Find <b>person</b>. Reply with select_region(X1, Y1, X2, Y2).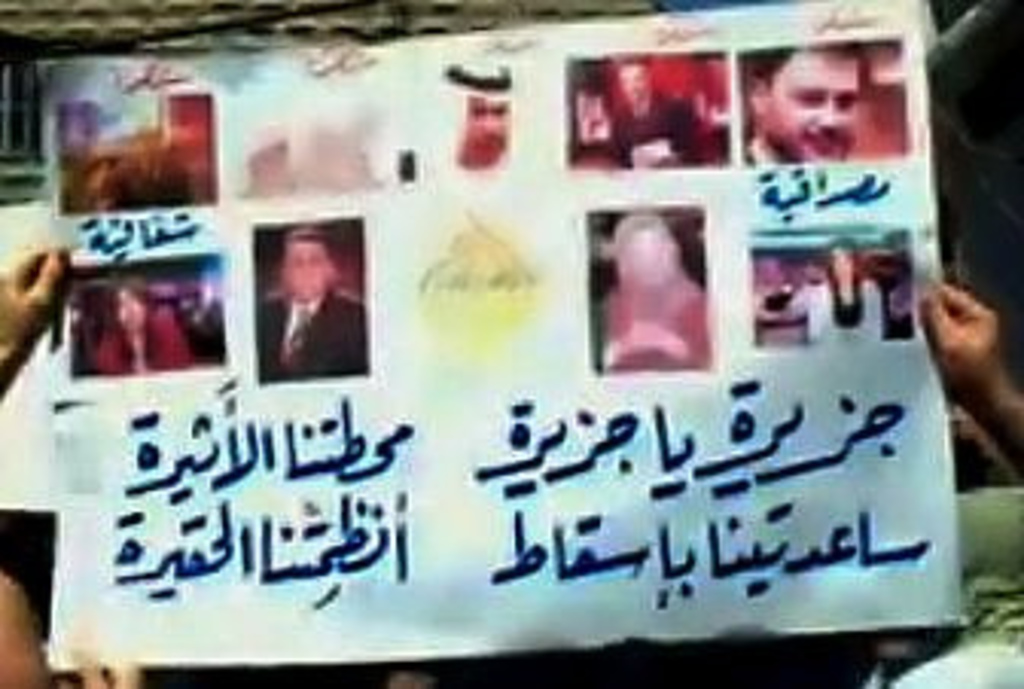
select_region(744, 43, 869, 165).
